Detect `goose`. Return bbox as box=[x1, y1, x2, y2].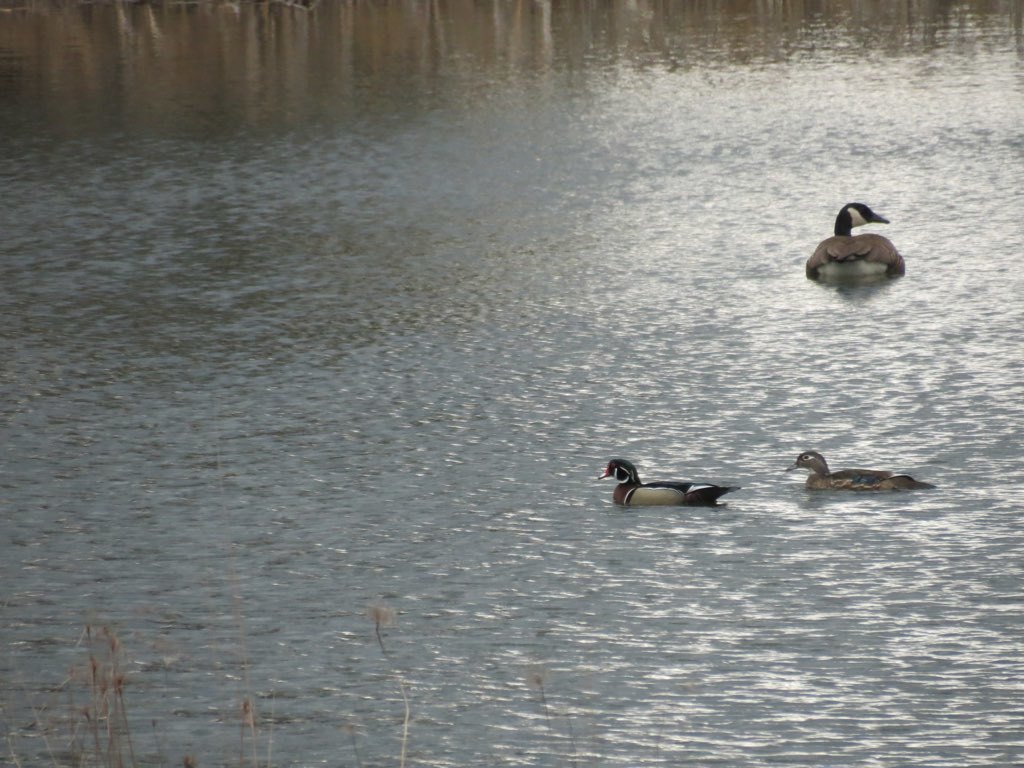
box=[781, 451, 920, 489].
